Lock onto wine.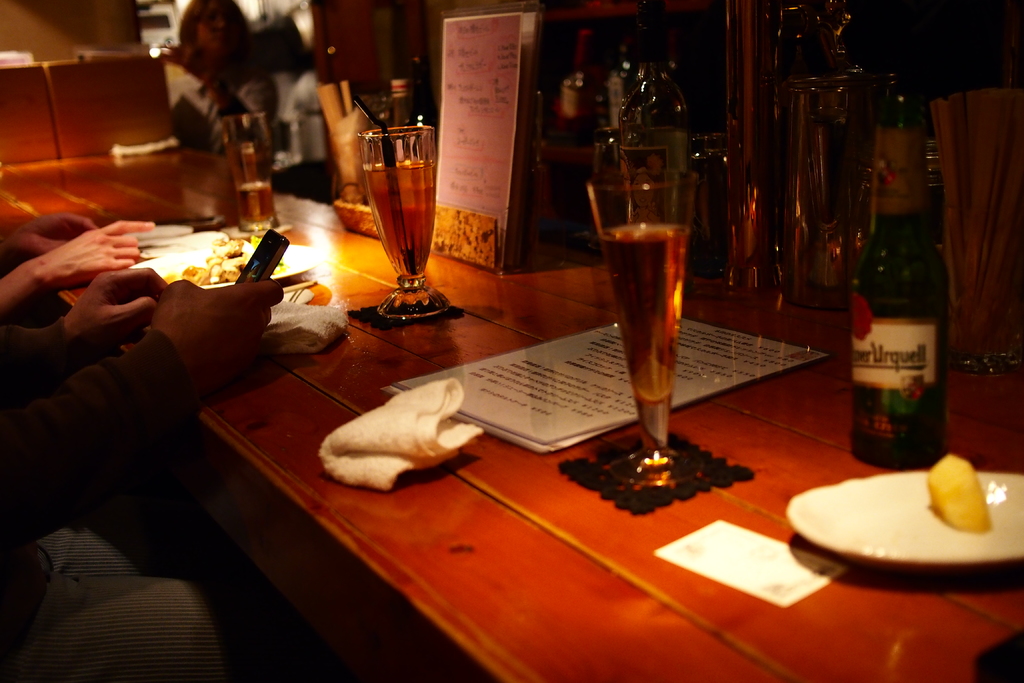
Locked: pyautogui.locateOnScreen(840, 77, 951, 477).
